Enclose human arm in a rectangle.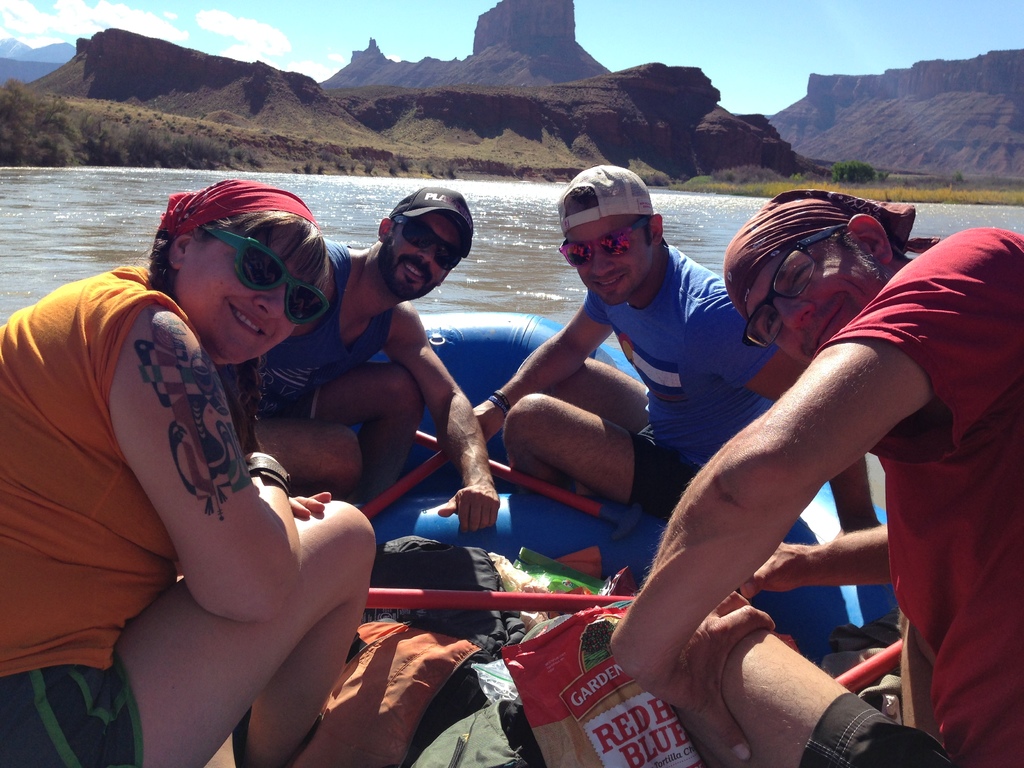
(x1=227, y1=429, x2=333, y2=524).
